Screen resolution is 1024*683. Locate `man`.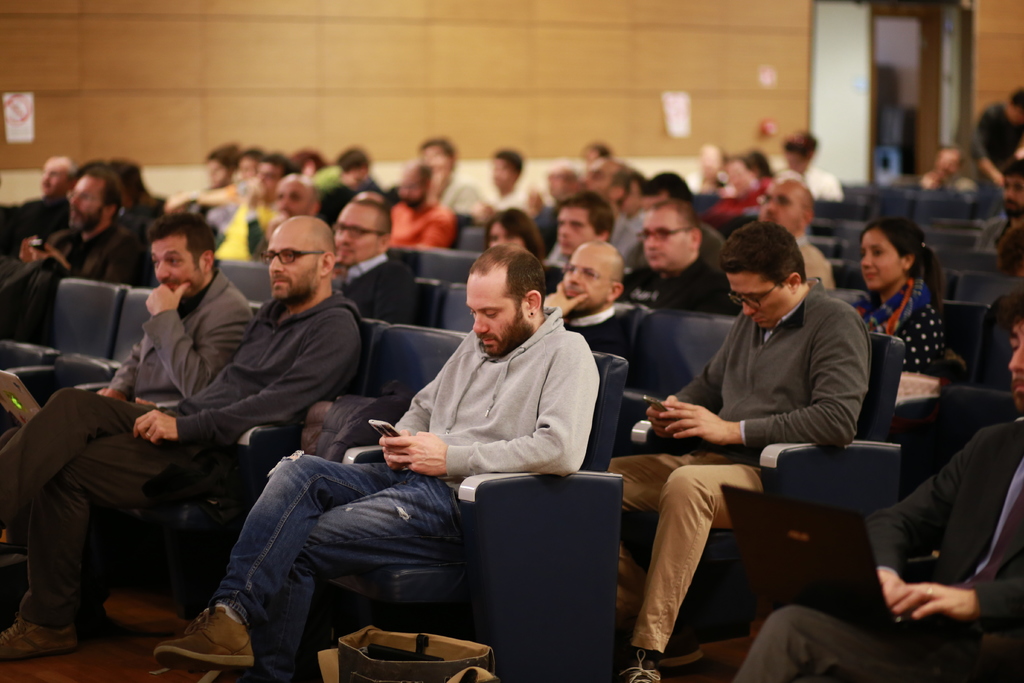
l=0, t=207, r=261, b=493.
